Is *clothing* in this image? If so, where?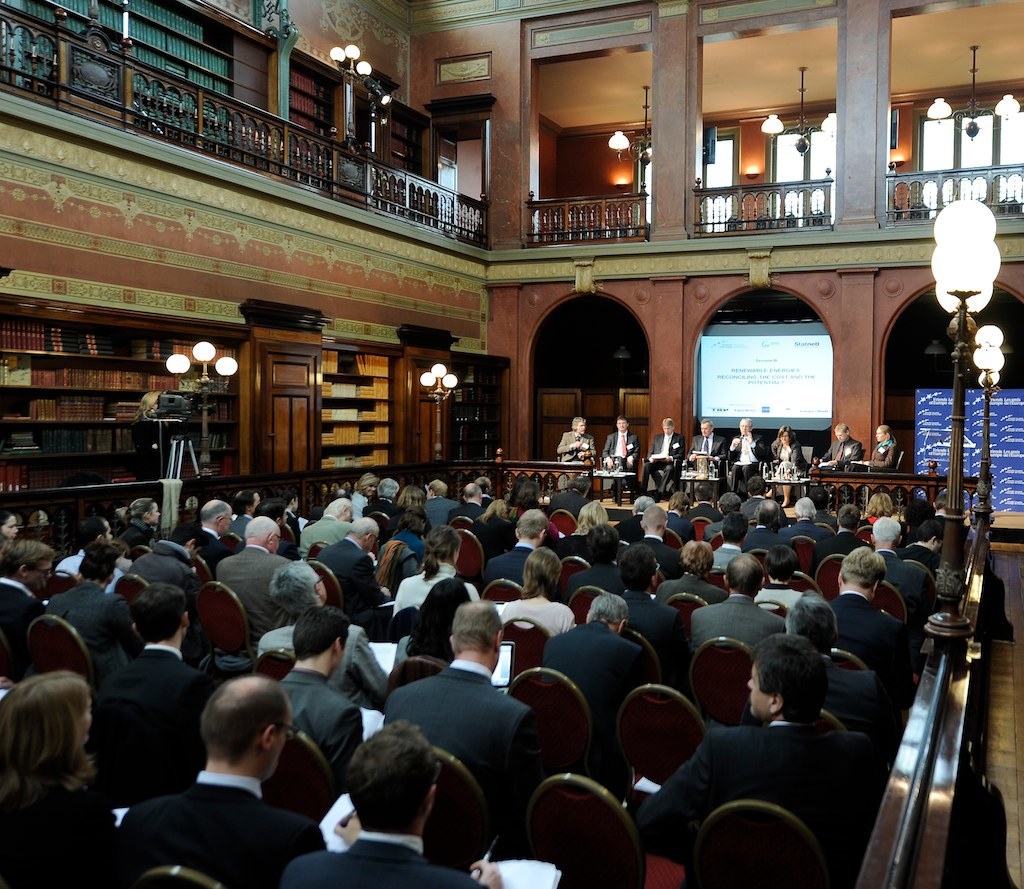
Yes, at rect(721, 434, 763, 462).
